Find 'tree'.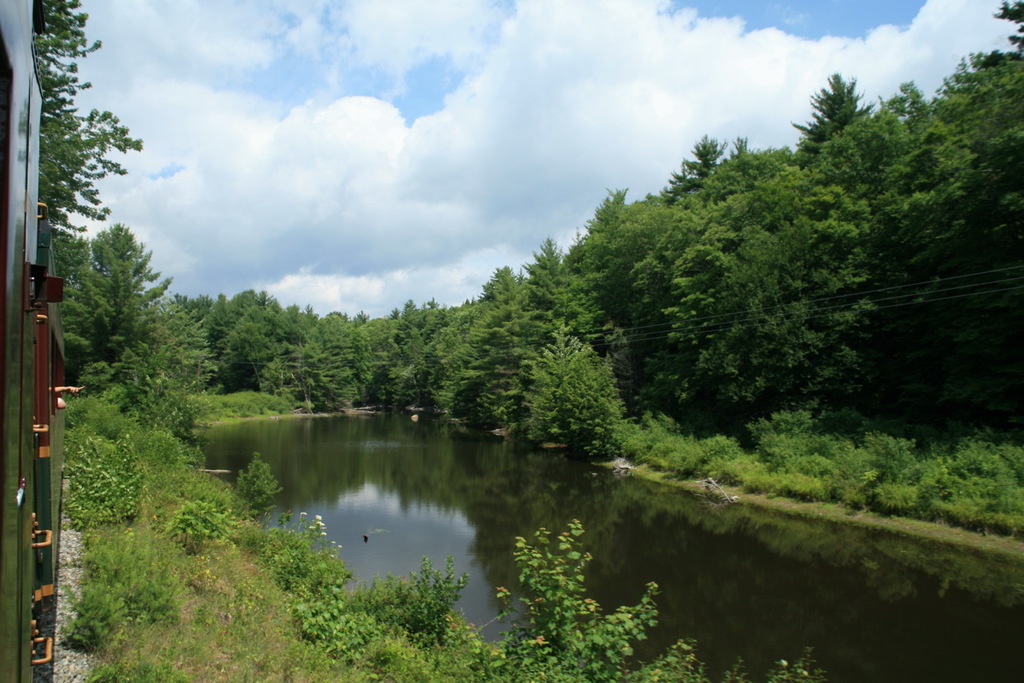
locate(934, 0, 1023, 175).
